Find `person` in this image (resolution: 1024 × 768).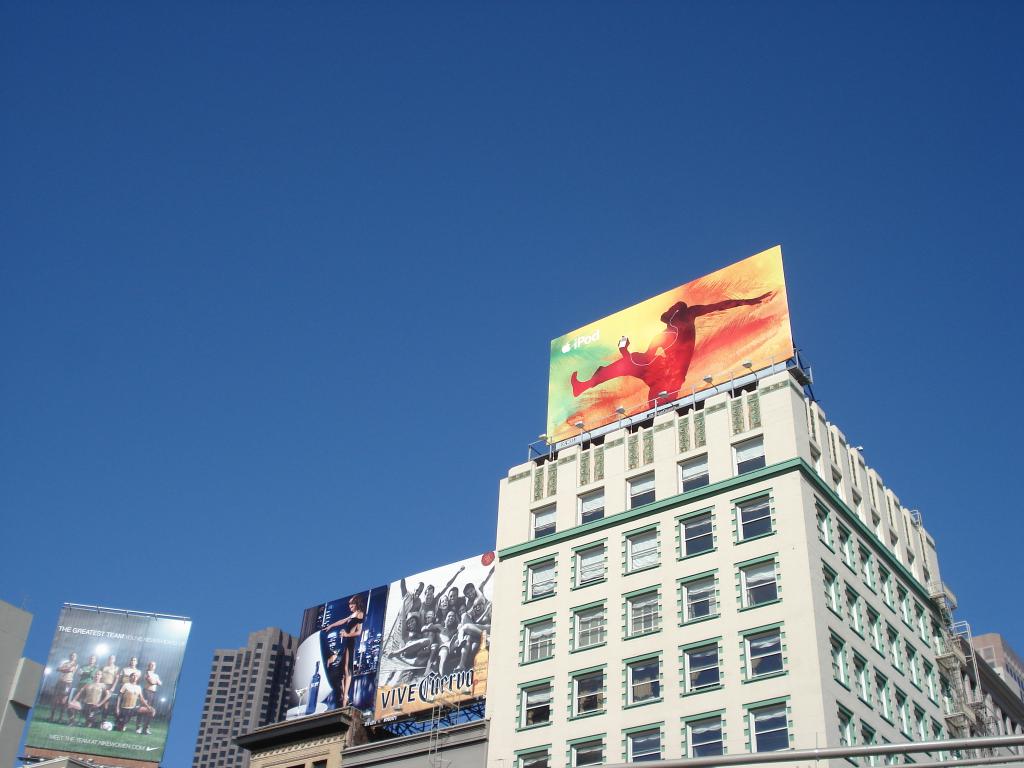
BBox(138, 659, 166, 733).
